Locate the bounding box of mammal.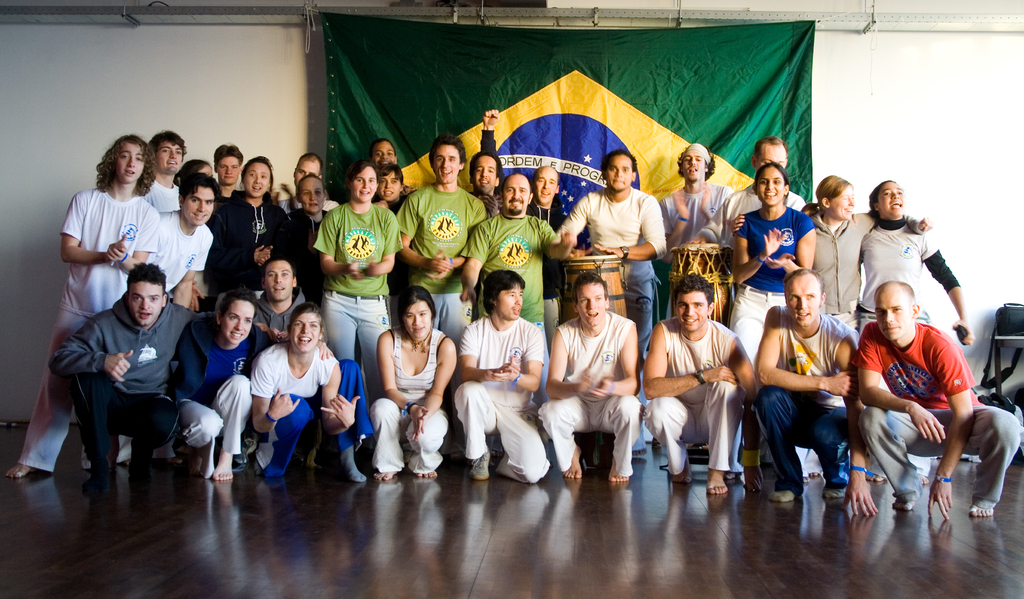
Bounding box: [535,265,640,486].
